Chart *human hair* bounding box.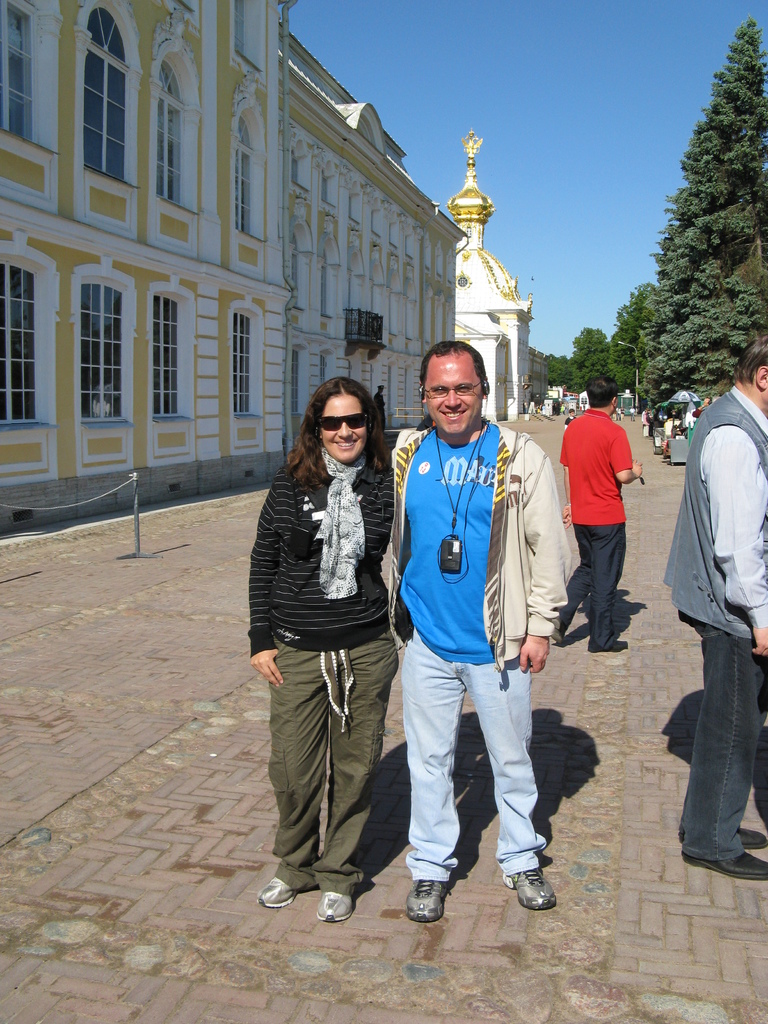
Charted: (568, 408, 575, 414).
